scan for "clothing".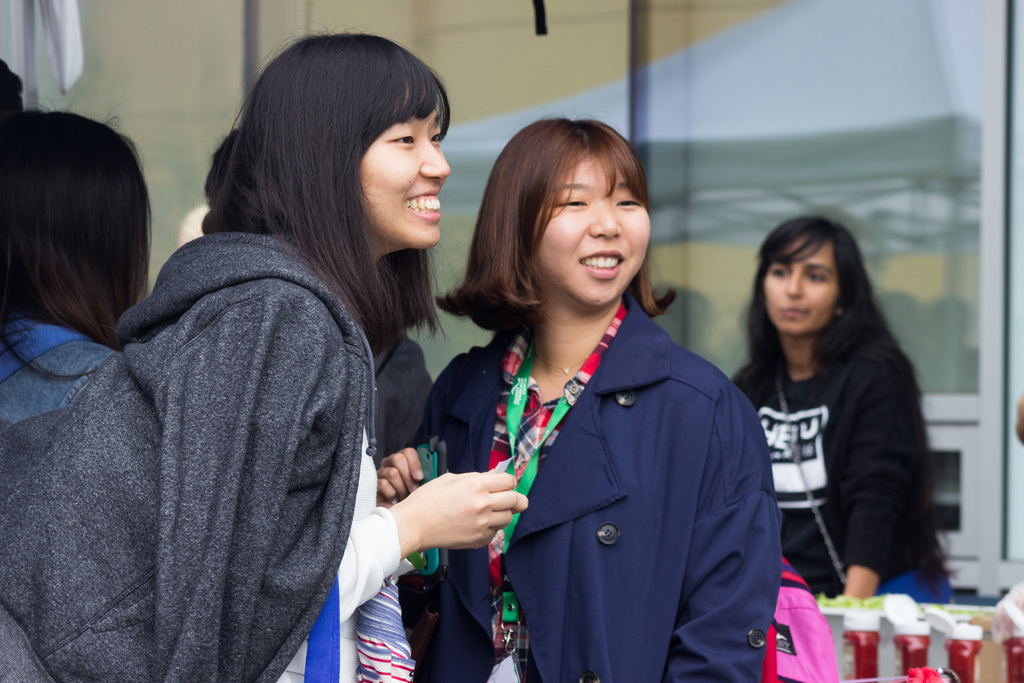
Scan result: {"left": 424, "top": 254, "right": 783, "bottom": 677}.
